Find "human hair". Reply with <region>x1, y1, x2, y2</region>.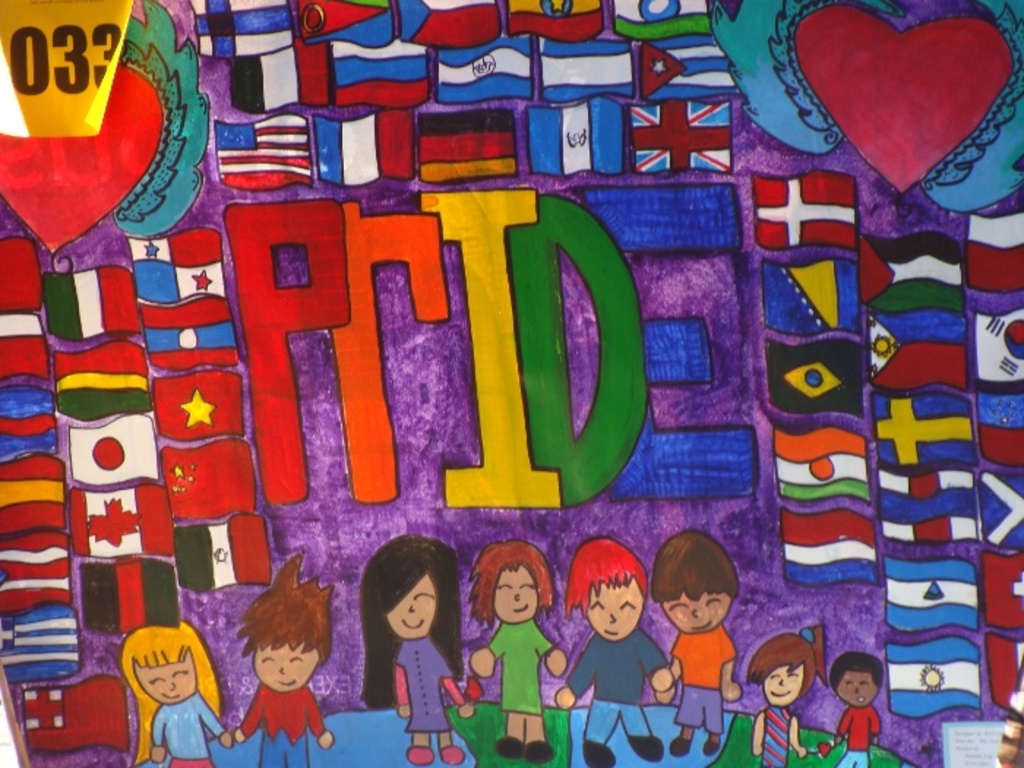
<region>118, 620, 222, 767</region>.
